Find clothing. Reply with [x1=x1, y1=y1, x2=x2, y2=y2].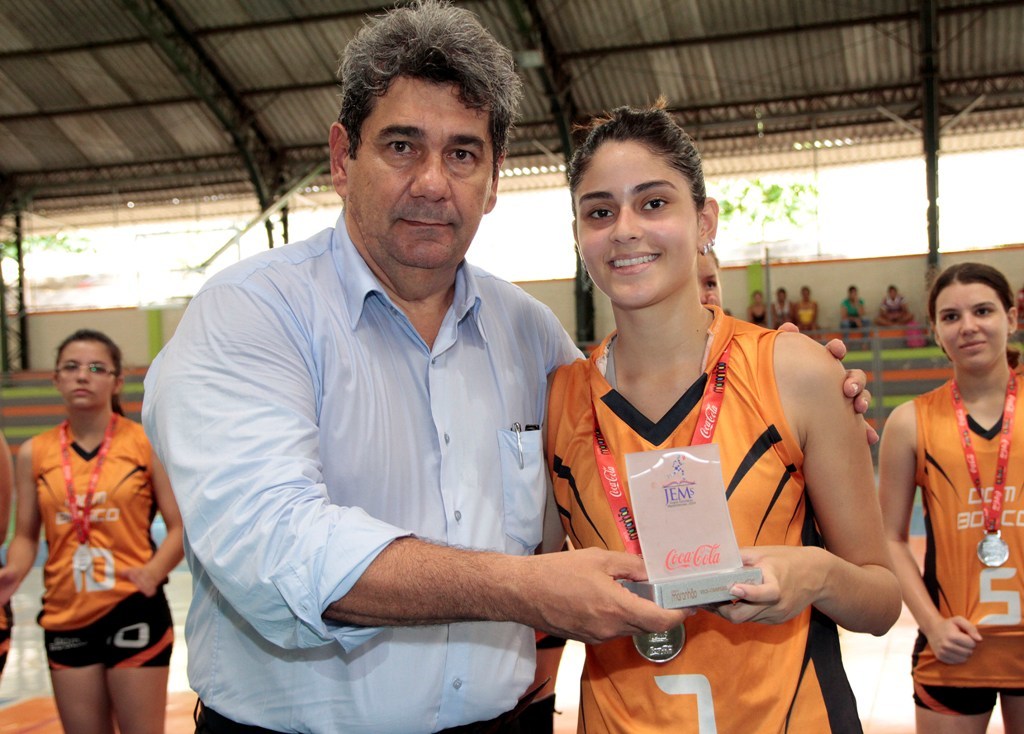
[x1=139, y1=204, x2=587, y2=733].
